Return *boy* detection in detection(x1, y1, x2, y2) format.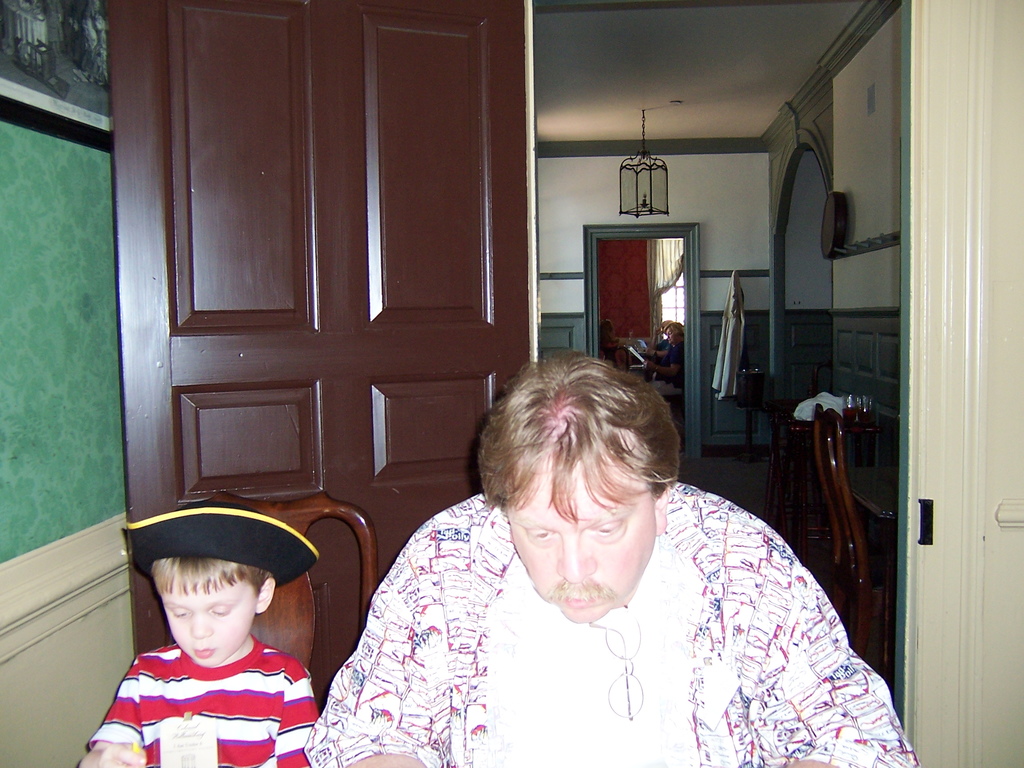
detection(75, 494, 328, 767).
